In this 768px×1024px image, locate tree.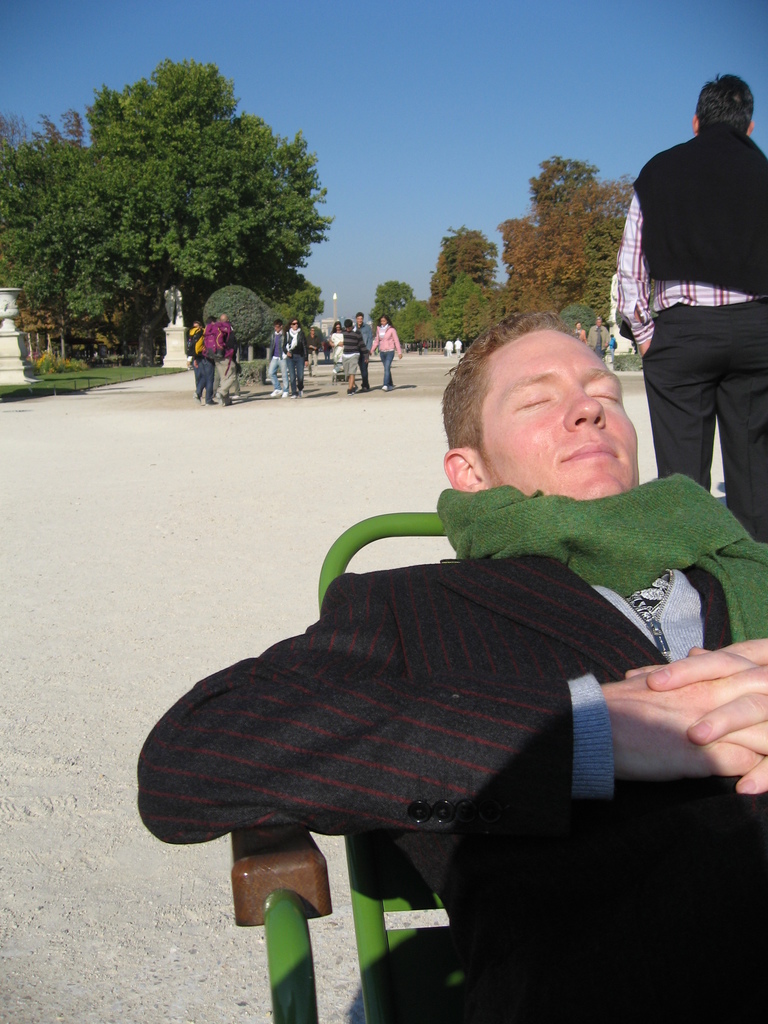
Bounding box: 0,104,28,145.
